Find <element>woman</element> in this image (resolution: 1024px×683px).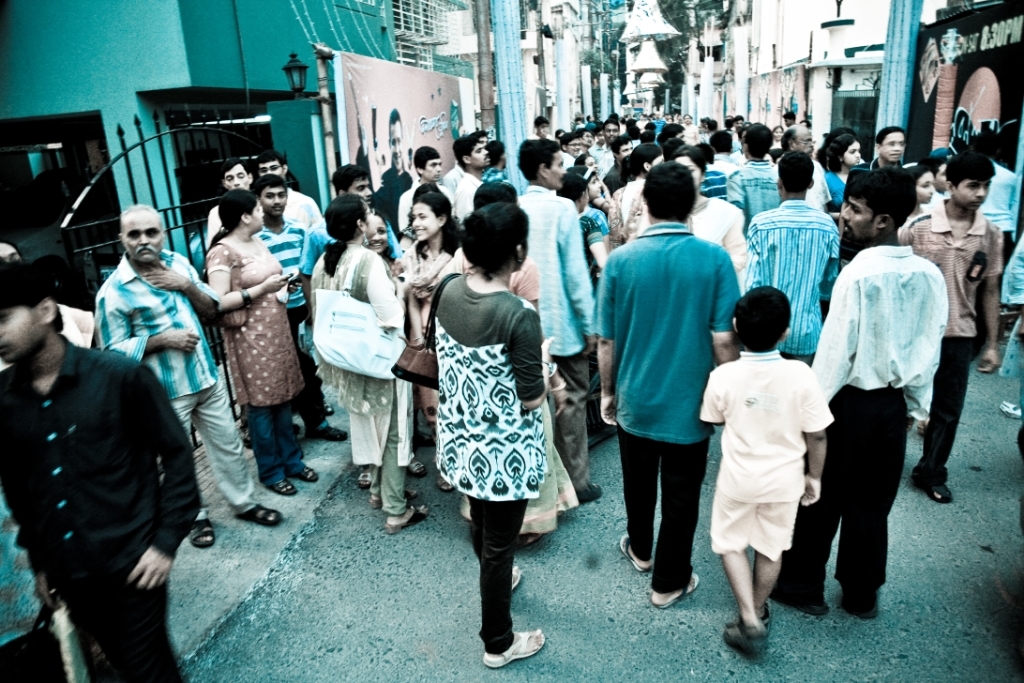
box=[676, 145, 750, 275].
